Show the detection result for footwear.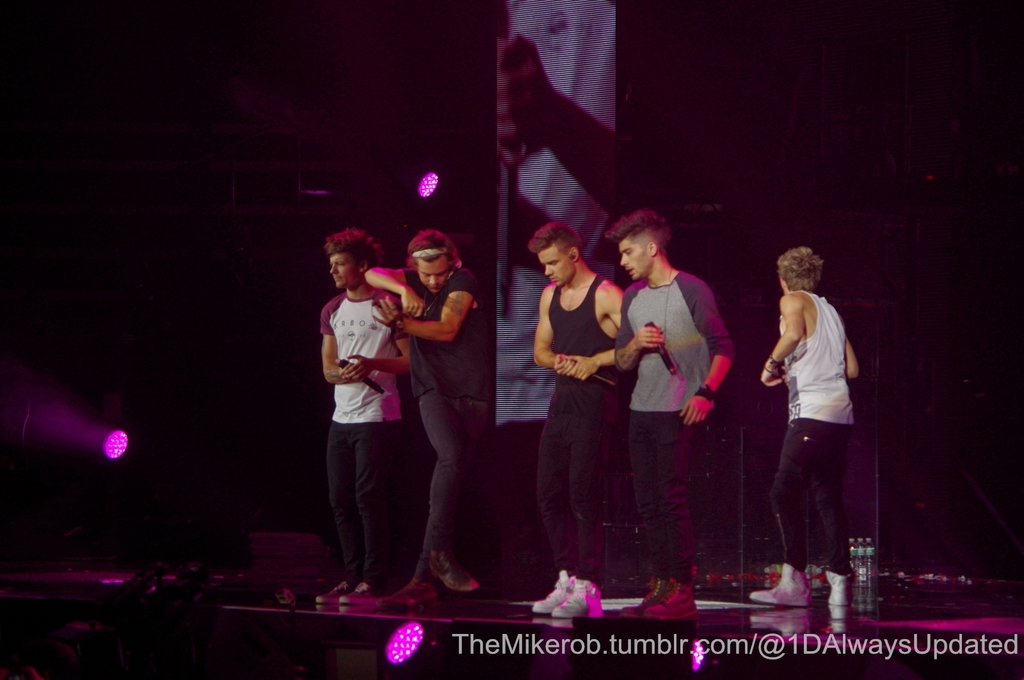
pyautogui.locateOnScreen(749, 569, 814, 612).
